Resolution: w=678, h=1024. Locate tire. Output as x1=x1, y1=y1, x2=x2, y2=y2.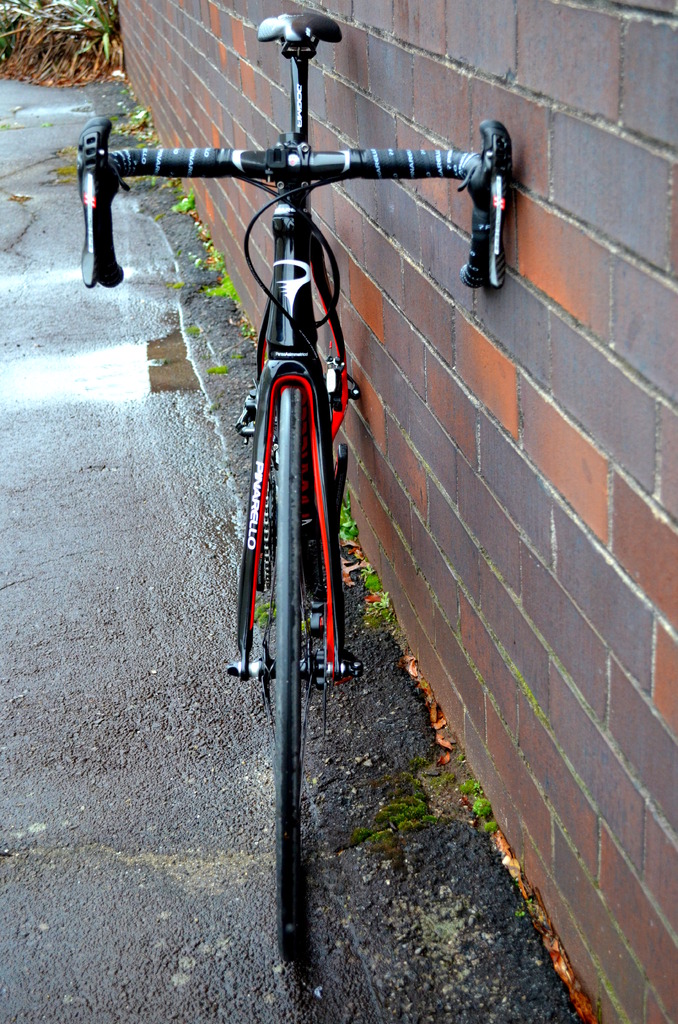
x1=272, y1=390, x2=316, y2=947.
